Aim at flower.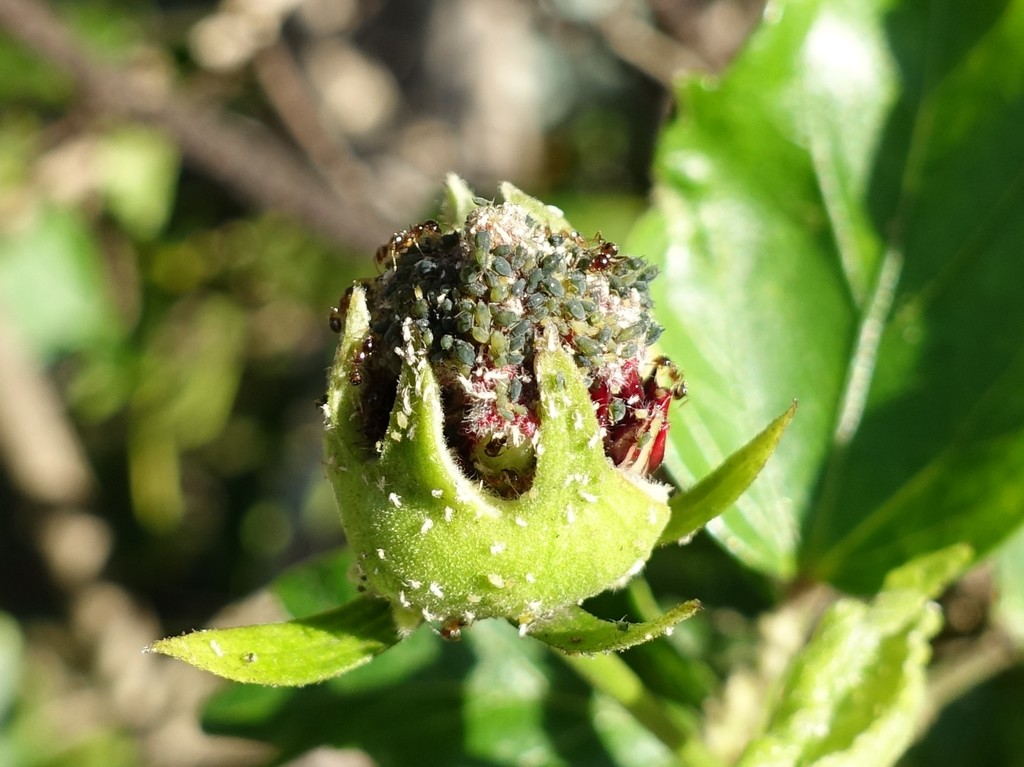
Aimed at 327,168,657,649.
